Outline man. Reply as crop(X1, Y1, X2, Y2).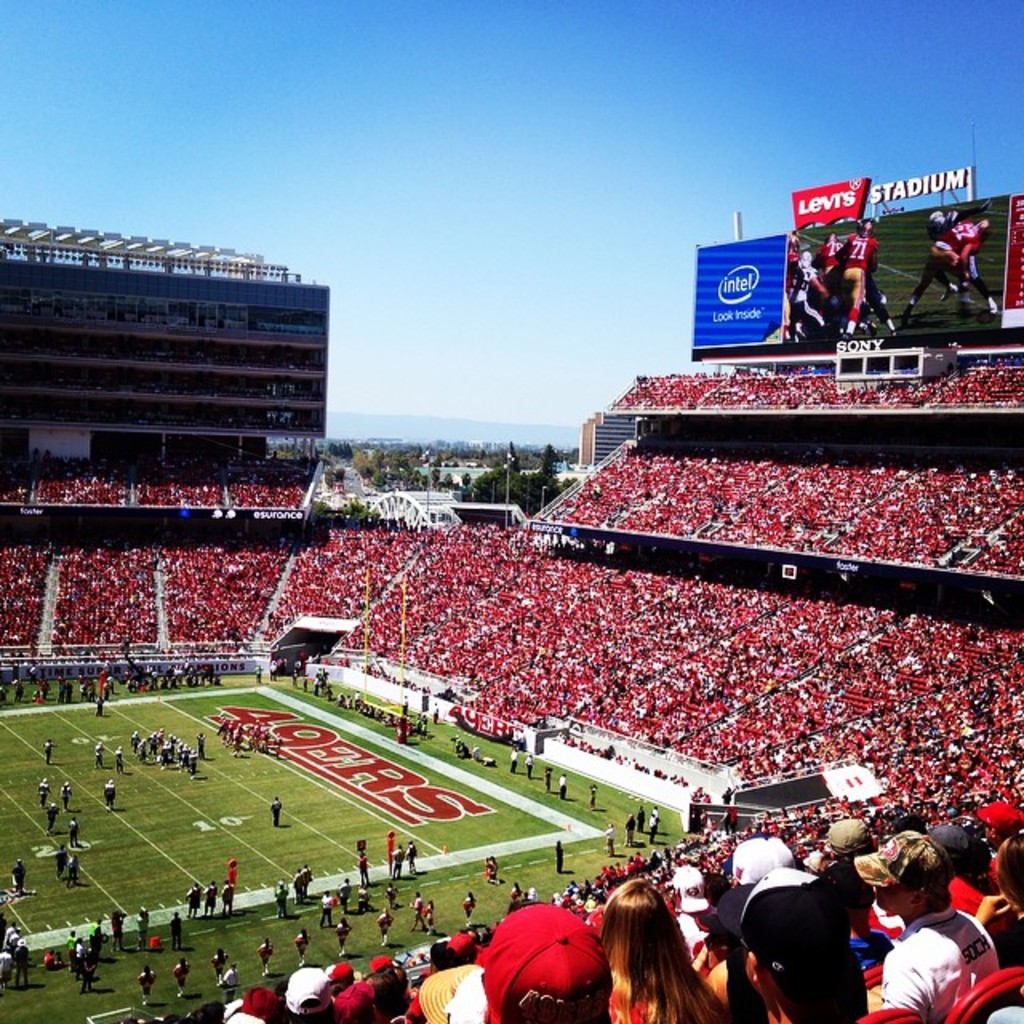
crop(304, 862, 314, 891).
